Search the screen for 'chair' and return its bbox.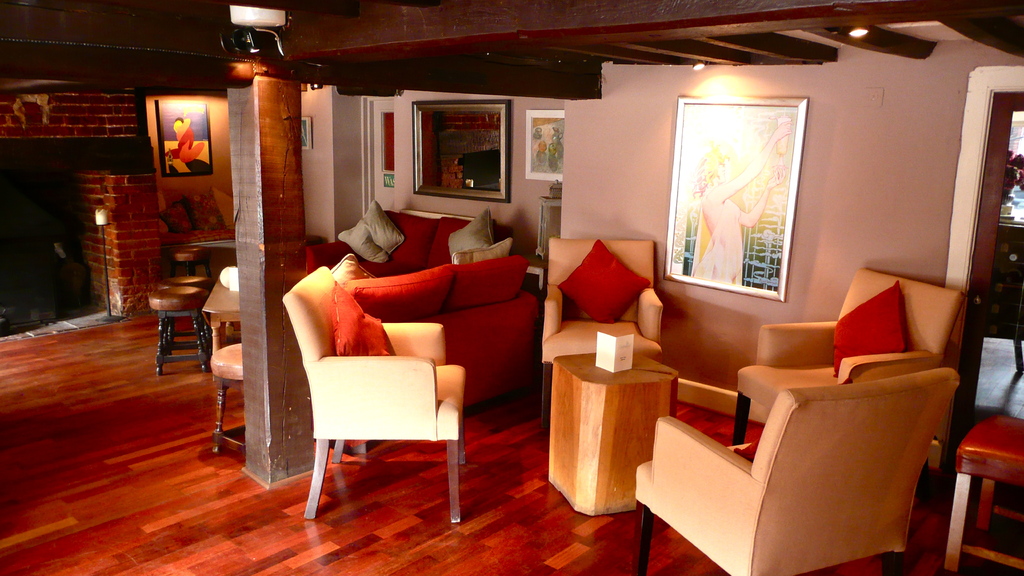
Found: region(635, 362, 961, 575).
